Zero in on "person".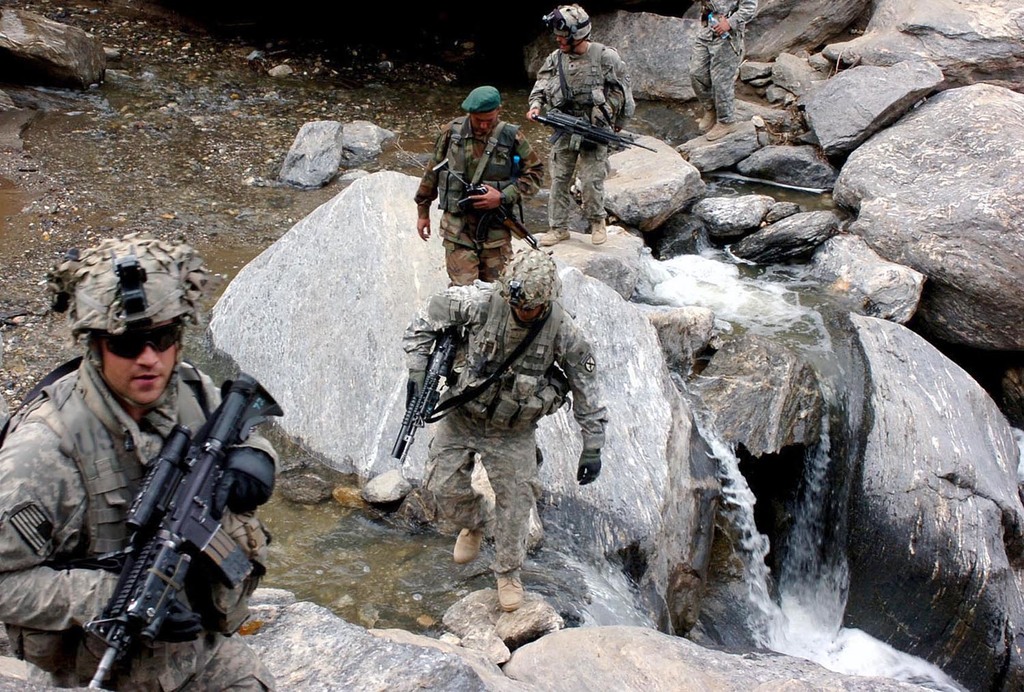
Zeroed in: <bbox>0, 230, 281, 691</bbox>.
